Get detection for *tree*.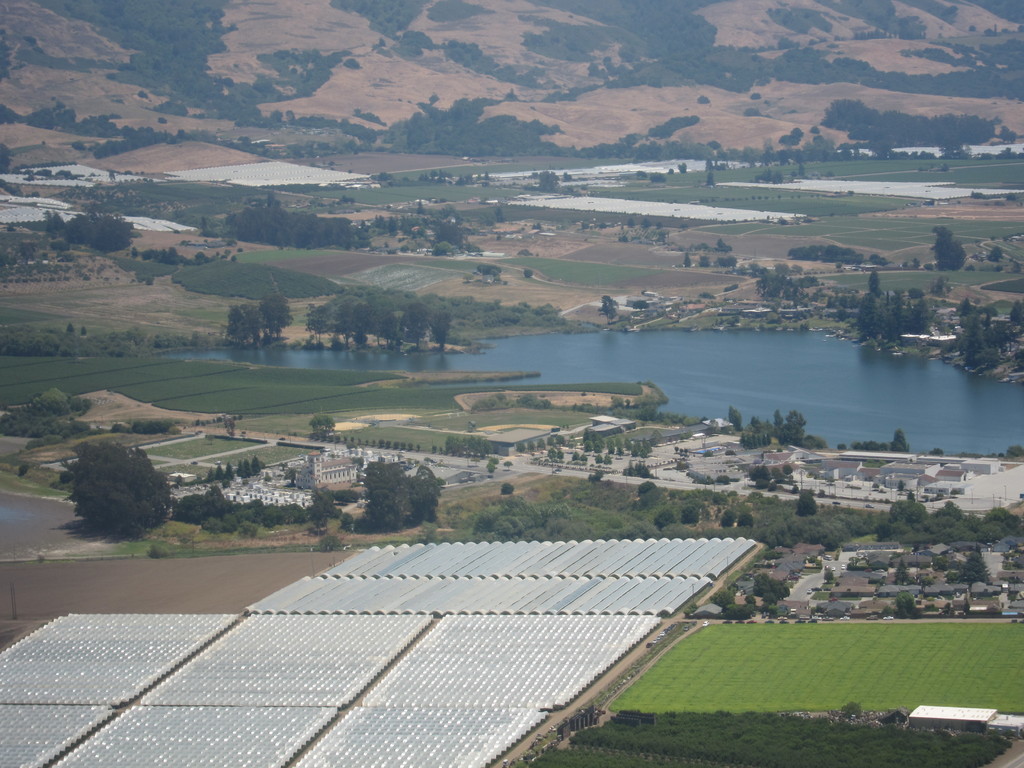
Detection: <box>259,294,295,342</box>.
